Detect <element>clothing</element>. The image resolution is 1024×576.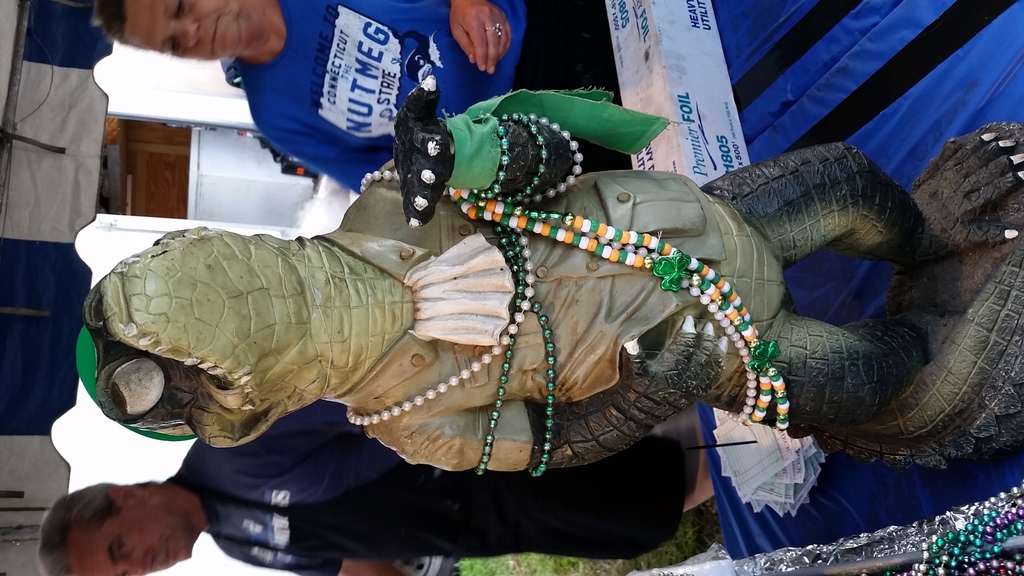
box=[163, 398, 686, 575].
